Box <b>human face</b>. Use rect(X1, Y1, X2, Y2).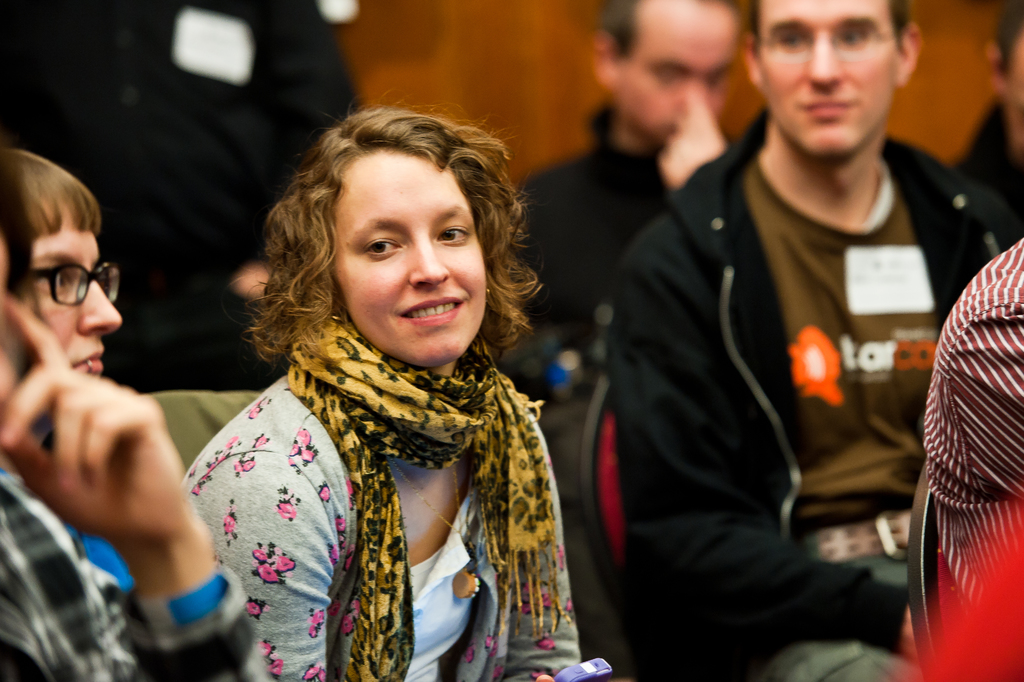
rect(622, 6, 743, 133).
